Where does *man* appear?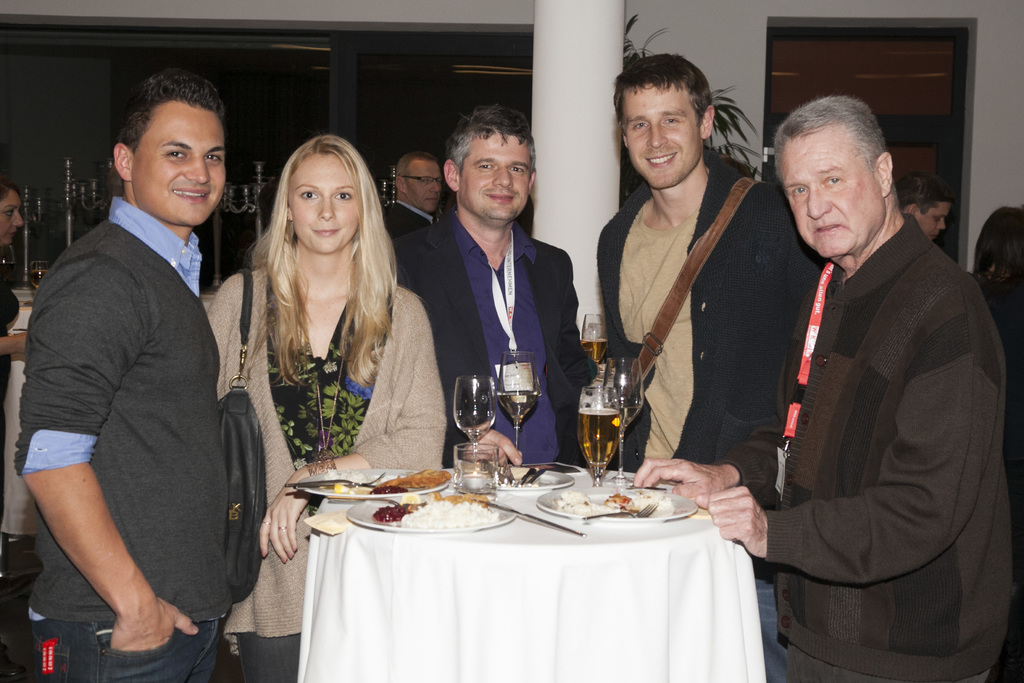
Appears at rect(408, 107, 596, 466).
